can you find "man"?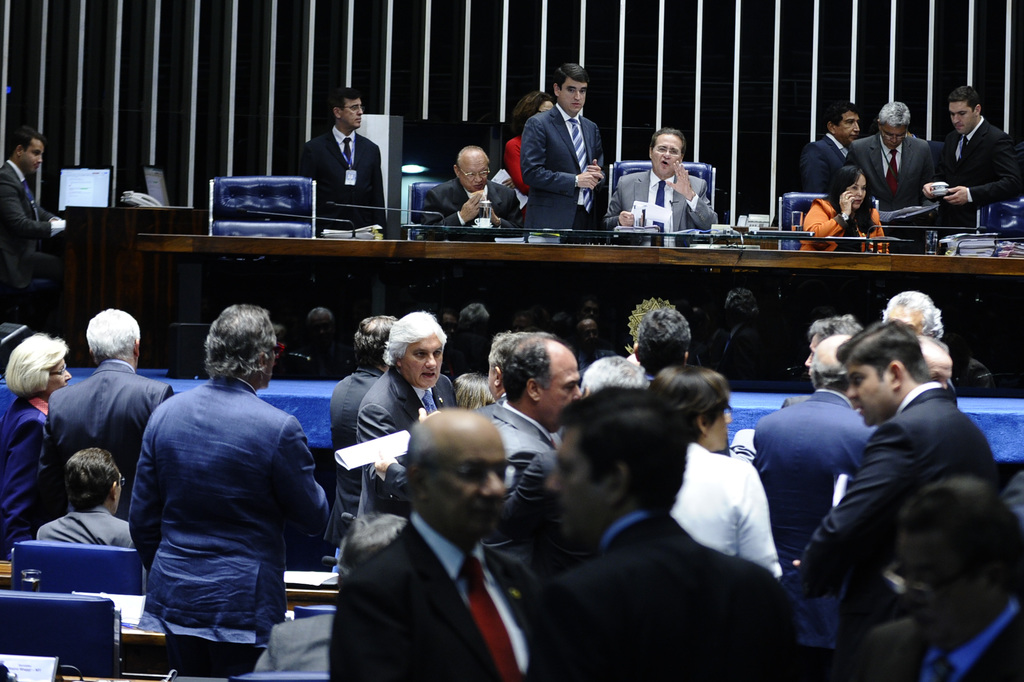
Yes, bounding box: x1=601, y1=130, x2=722, y2=245.
